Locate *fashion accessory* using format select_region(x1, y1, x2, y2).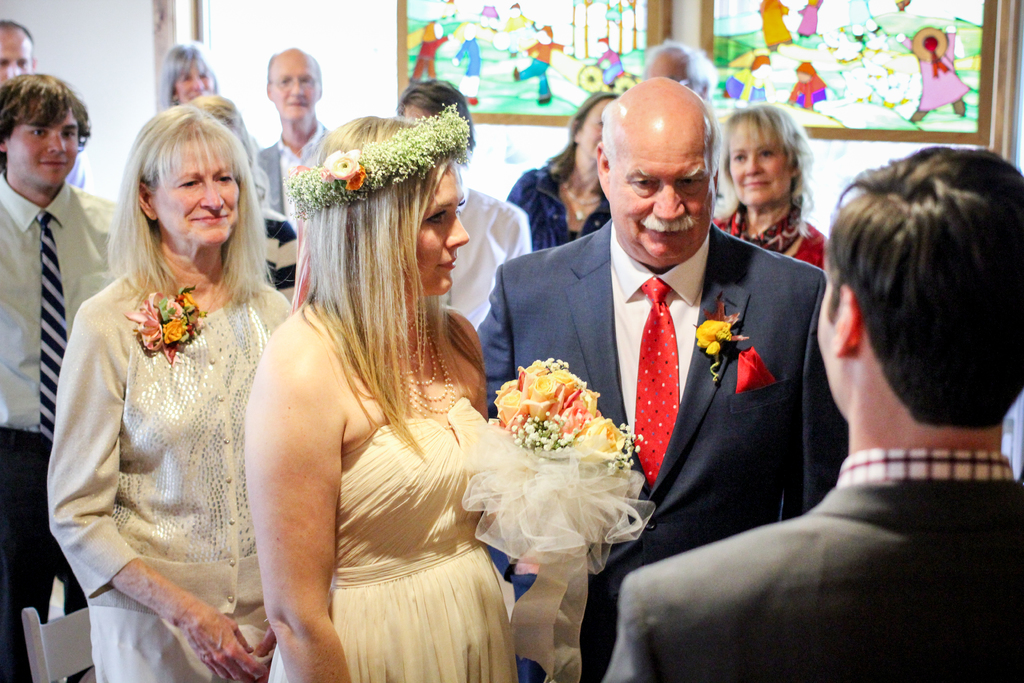
select_region(282, 99, 476, 225).
